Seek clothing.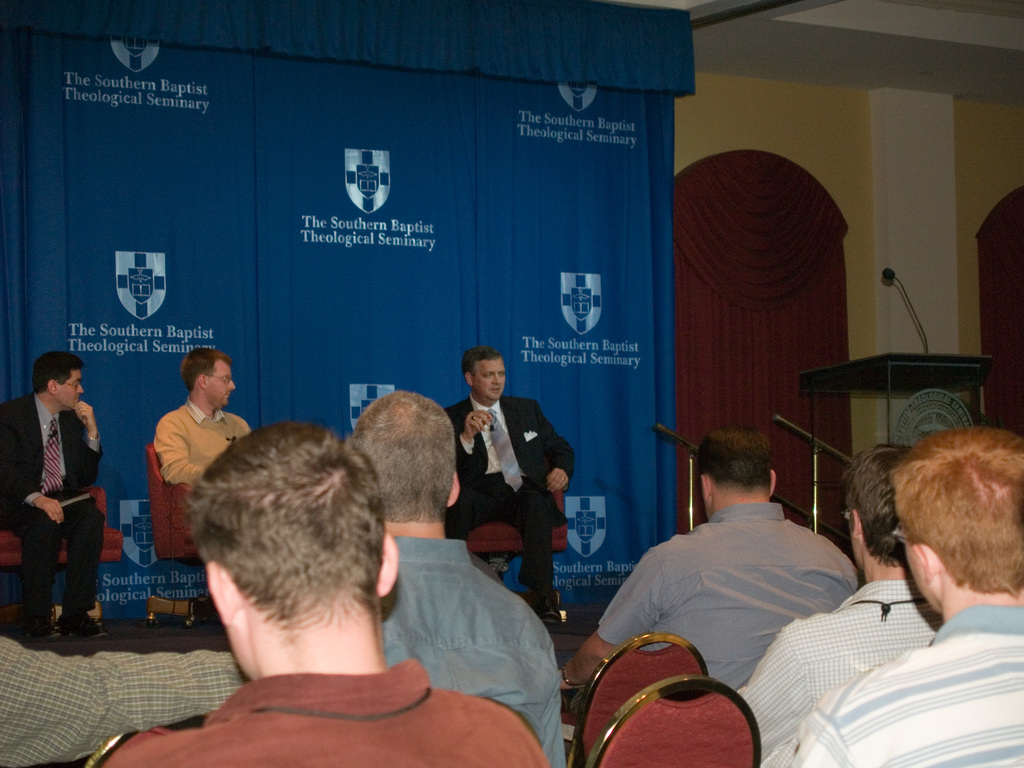
select_region(95, 659, 552, 767).
